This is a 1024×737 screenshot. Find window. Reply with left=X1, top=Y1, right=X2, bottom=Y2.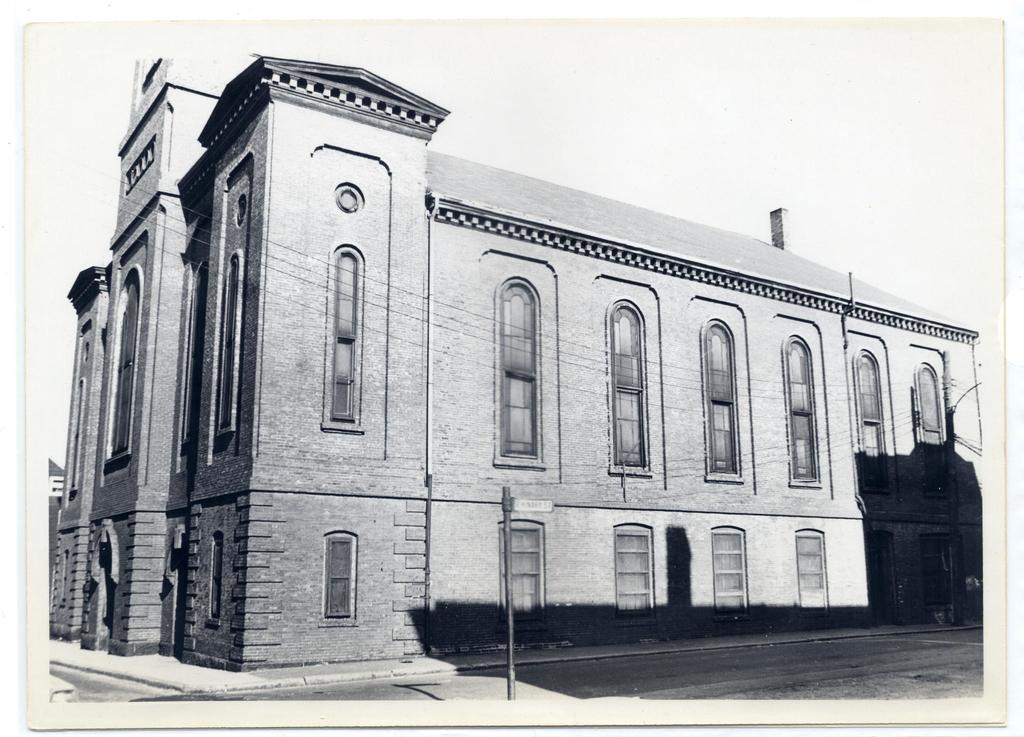
left=202, top=530, right=228, bottom=624.
